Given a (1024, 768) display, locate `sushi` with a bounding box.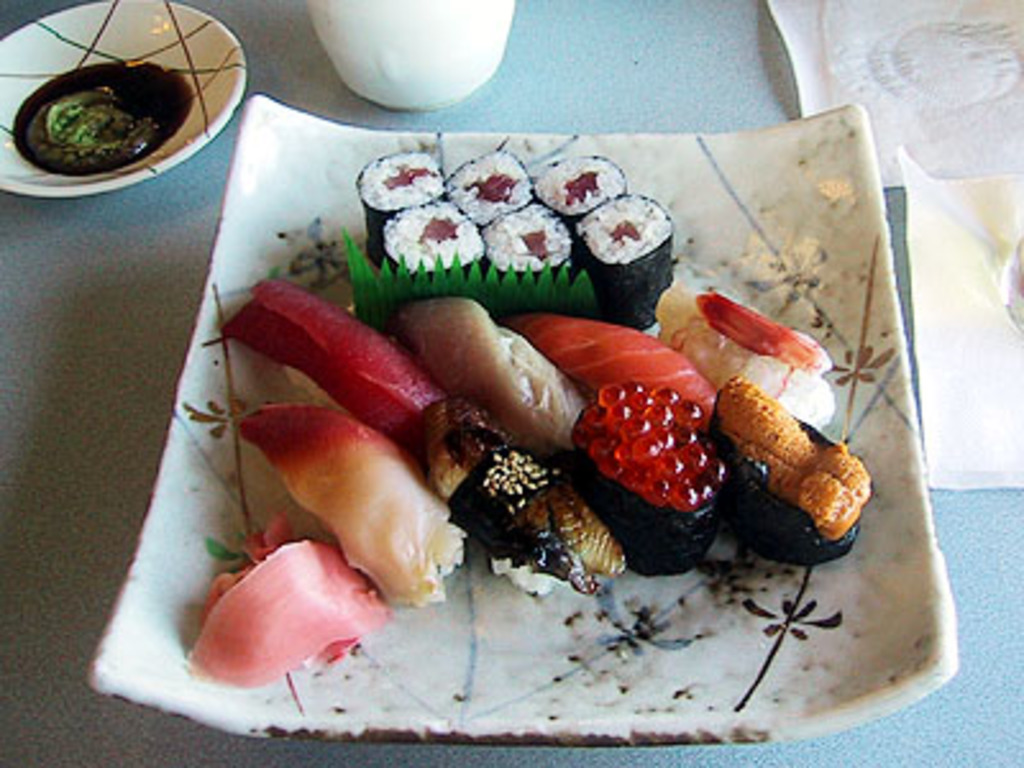
Located: [476, 202, 584, 284].
